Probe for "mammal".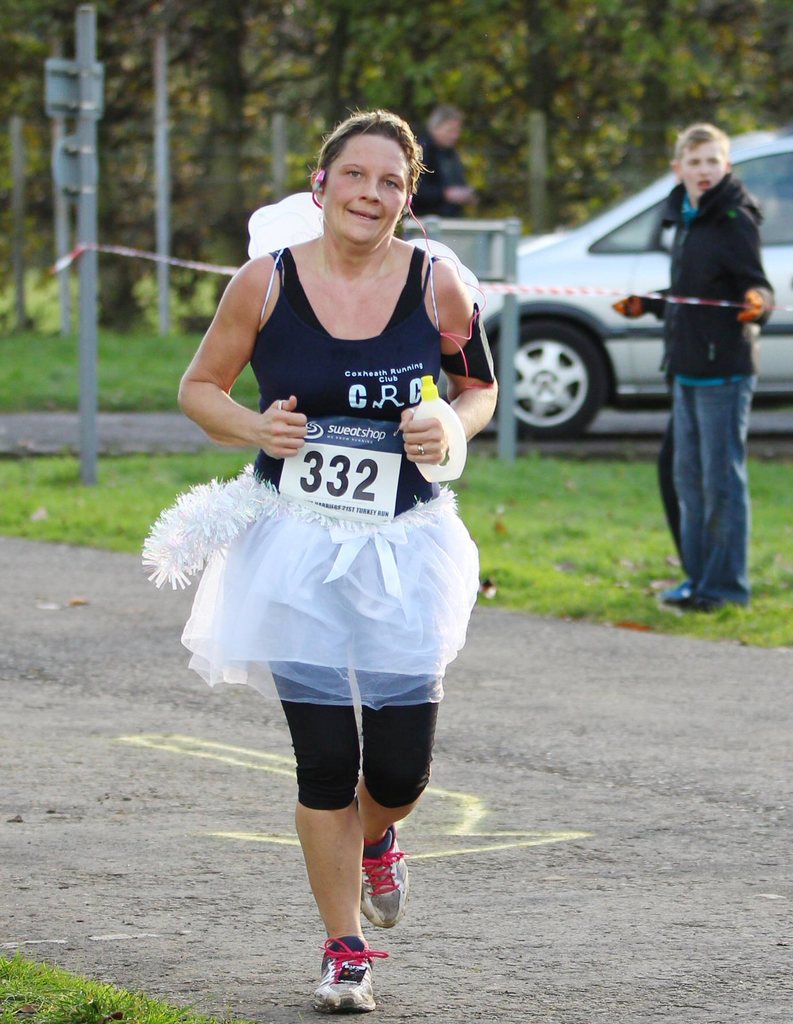
Probe result: 413 97 486 220.
